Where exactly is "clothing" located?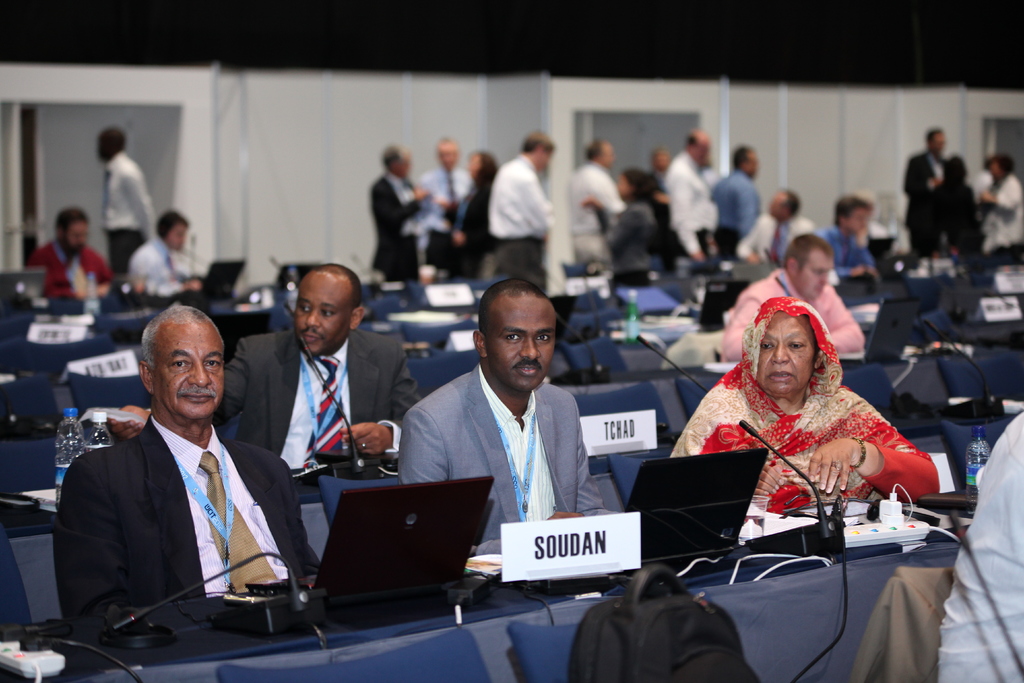
Its bounding box is 723:276:864:359.
